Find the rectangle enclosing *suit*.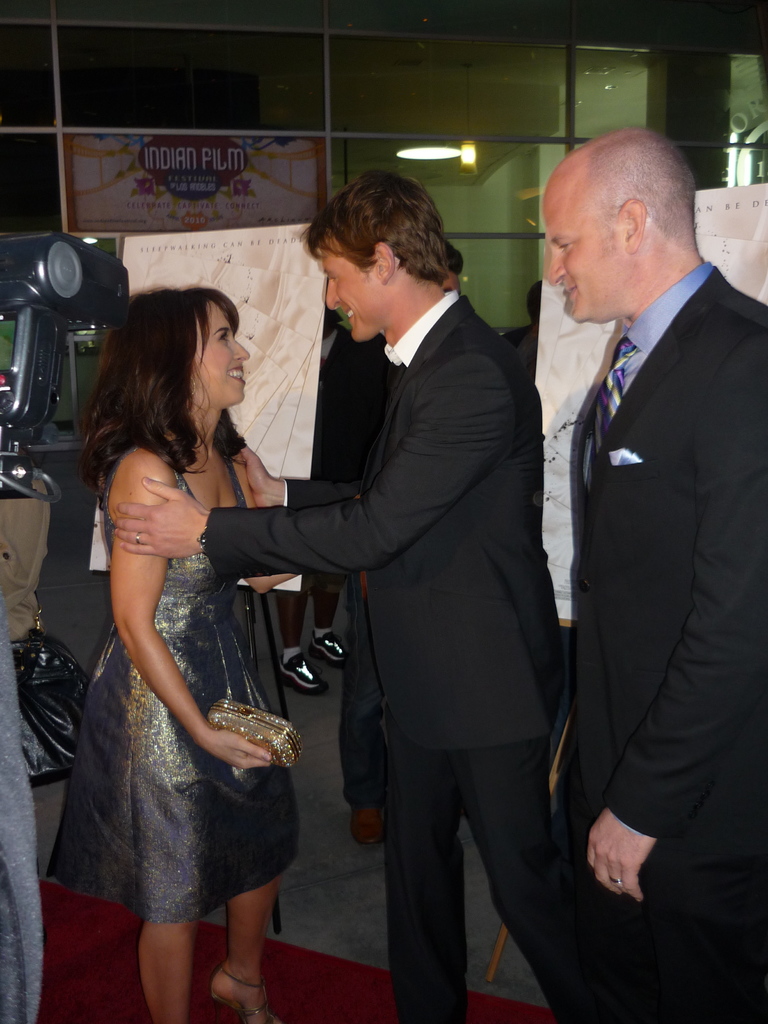
[273, 153, 572, 1023].
